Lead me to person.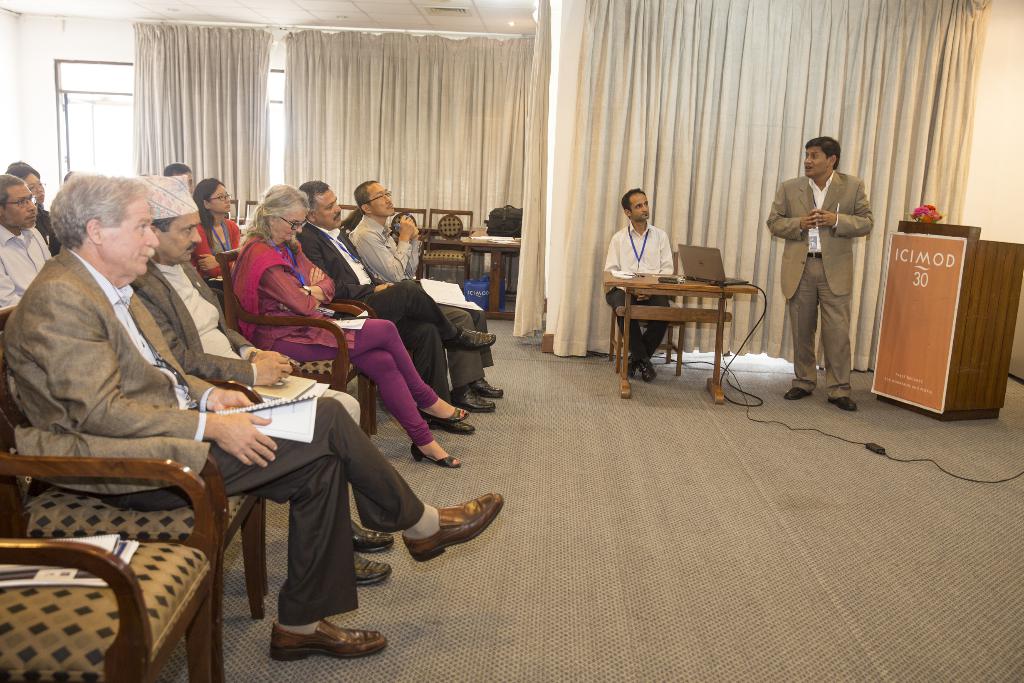
Lead to (left=137, top=175, right=392, bottom=585).
